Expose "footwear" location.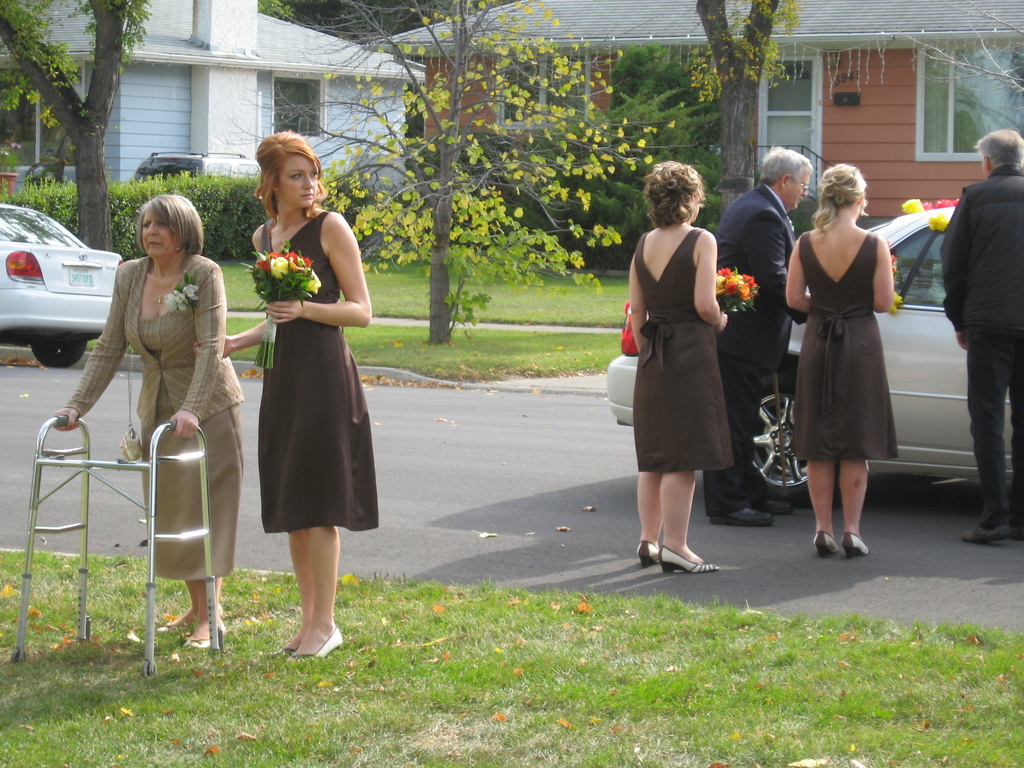
Exposed at [758, 497, 793, 520].
